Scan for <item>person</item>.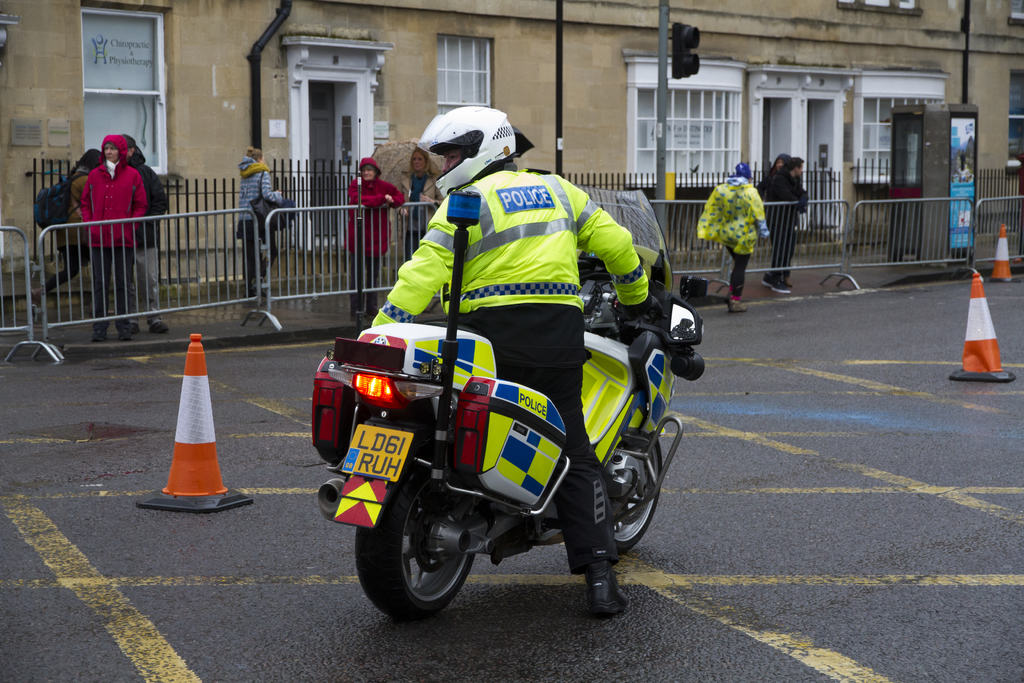
Scan result: x1=754 y1=156 x2=800 y2=287.
